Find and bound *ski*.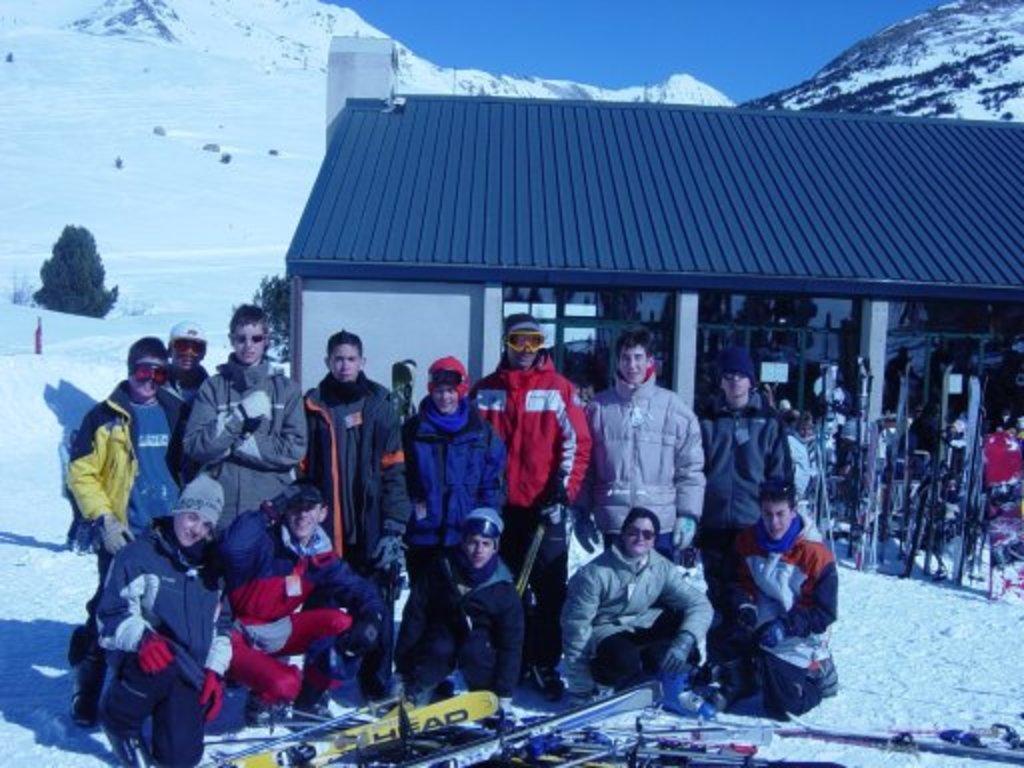
Bound: [184, 680, 504, 766].
